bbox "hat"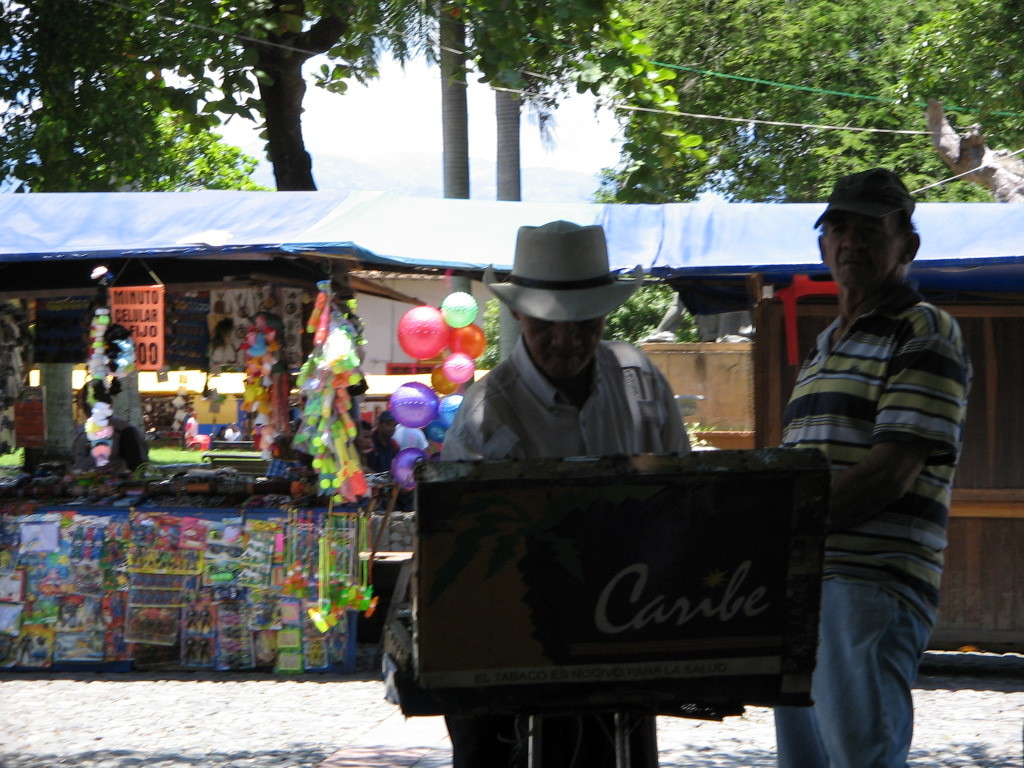
487, 216, 646, 320
